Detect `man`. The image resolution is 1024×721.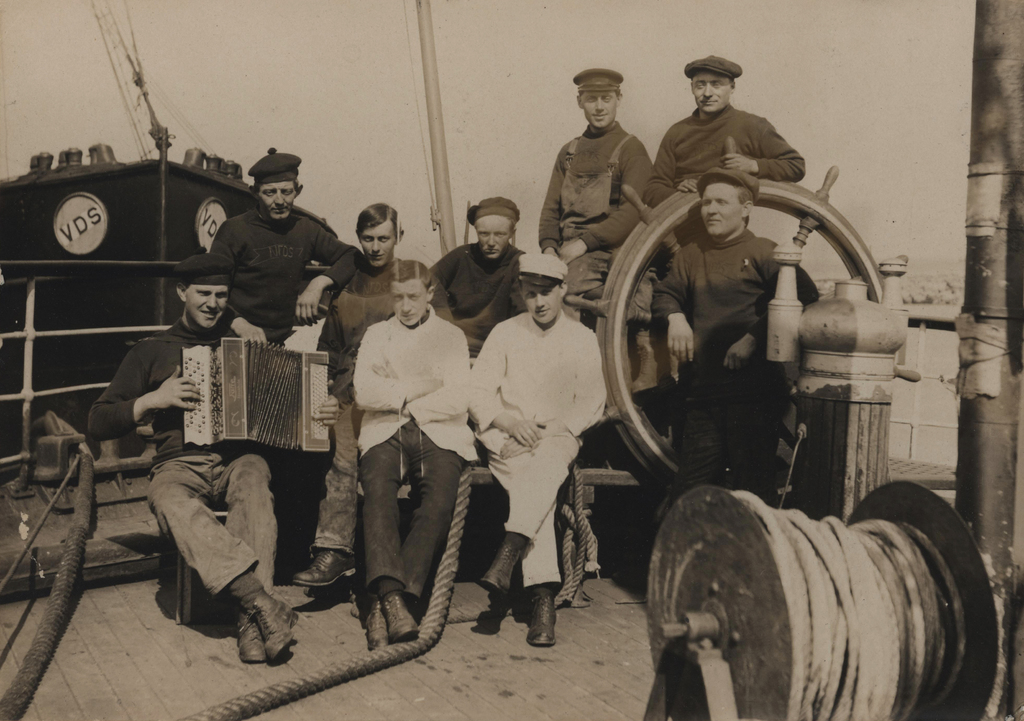
locate(329, 197, 447, 362).
